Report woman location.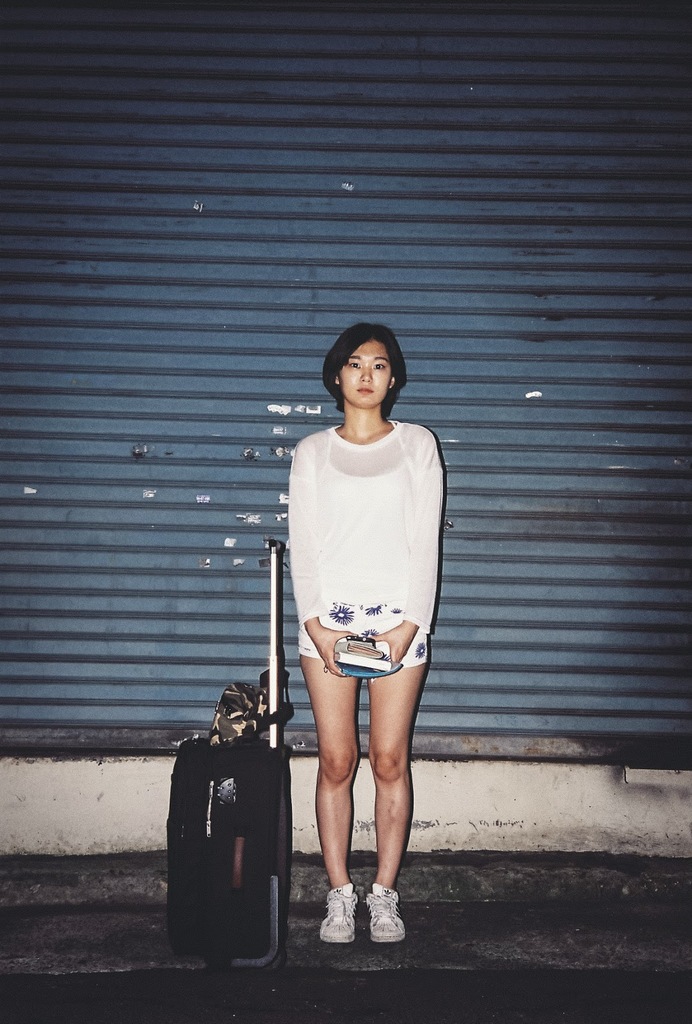
Report: locate(284, 329, 457, 880).
